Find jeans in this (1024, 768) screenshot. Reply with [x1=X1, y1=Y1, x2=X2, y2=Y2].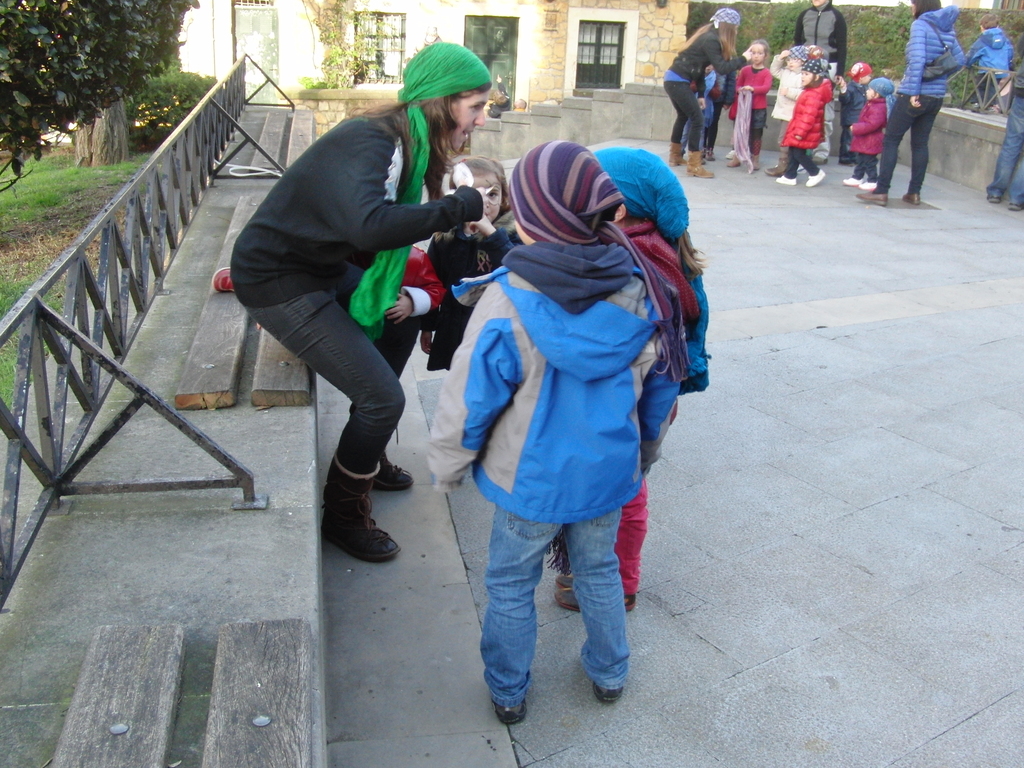
[x1=457, y1=452, x2=651, y2=713].
